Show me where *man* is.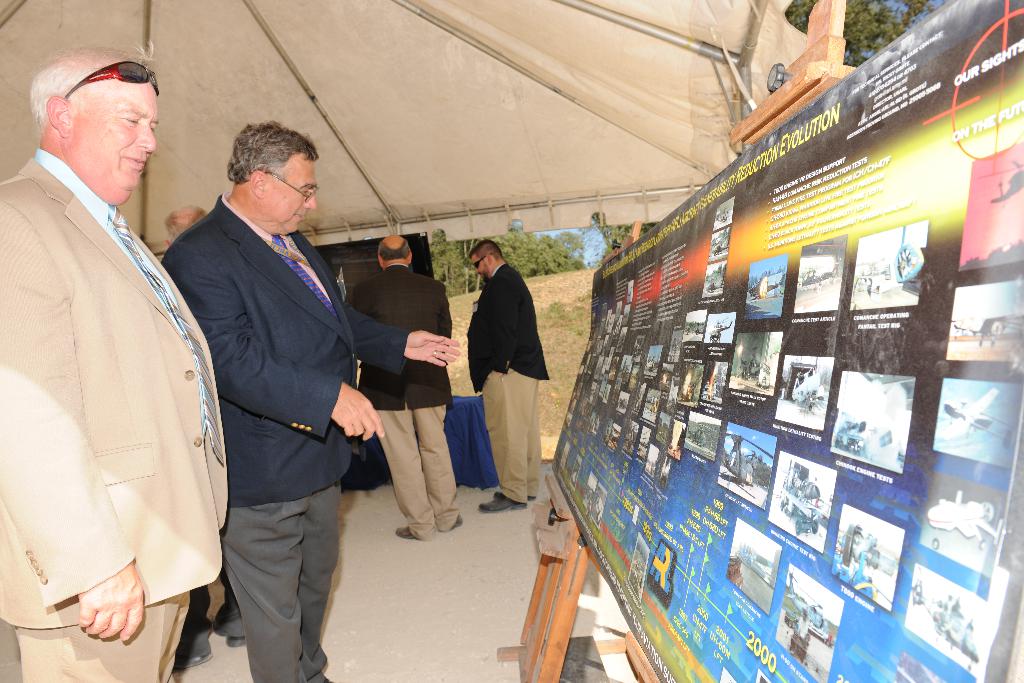
*man* is at locate(173, 206, 248, 672).
